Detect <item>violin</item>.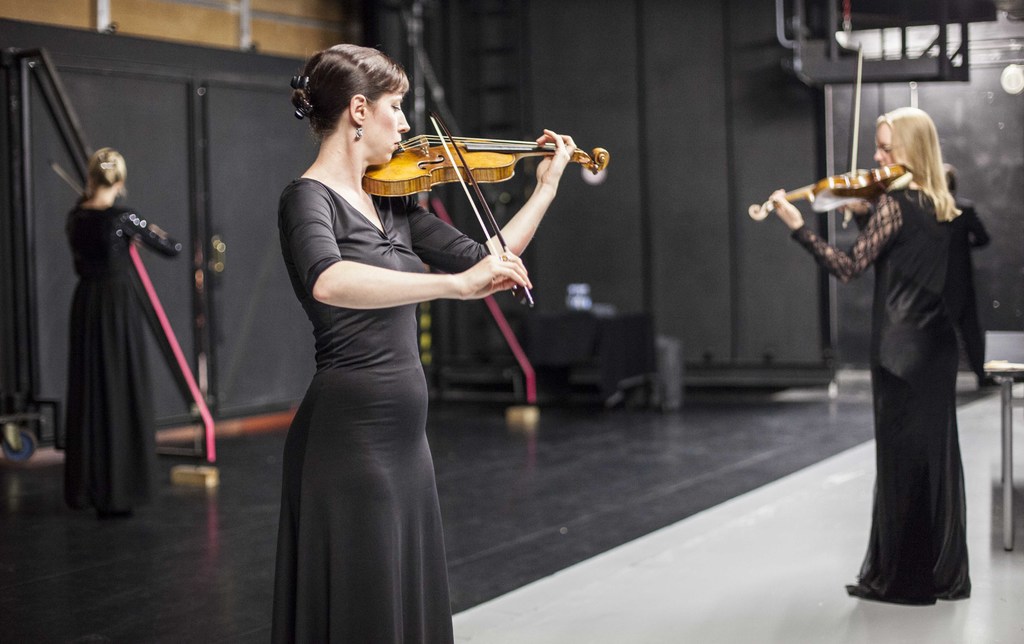
Detected at 356:109:615:309.
